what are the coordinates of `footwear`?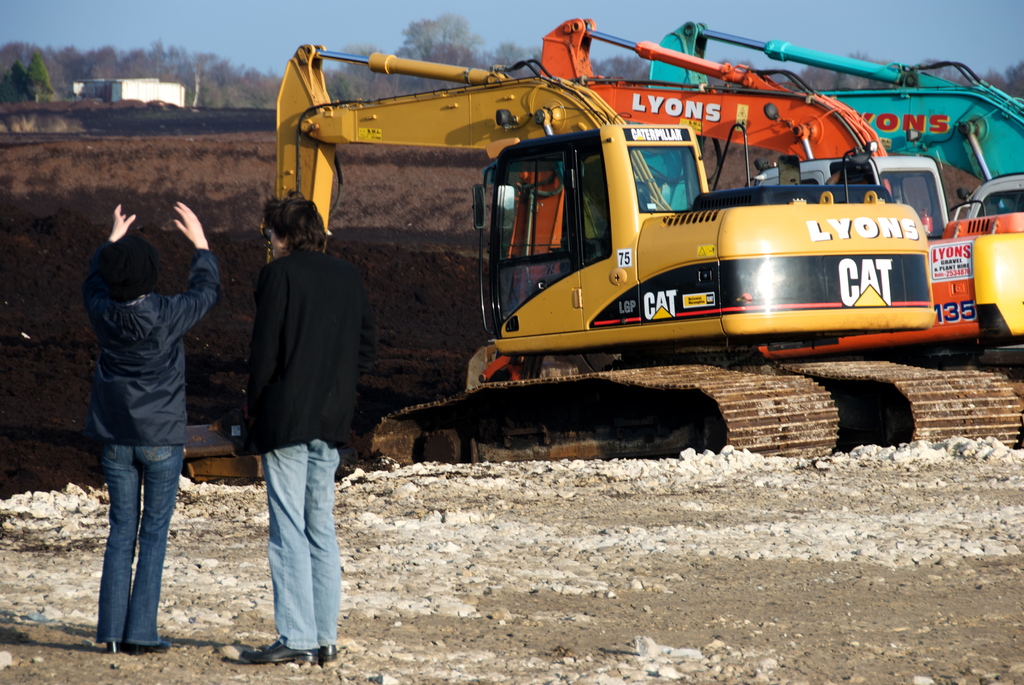
box=[106, 637, 120, 658].
